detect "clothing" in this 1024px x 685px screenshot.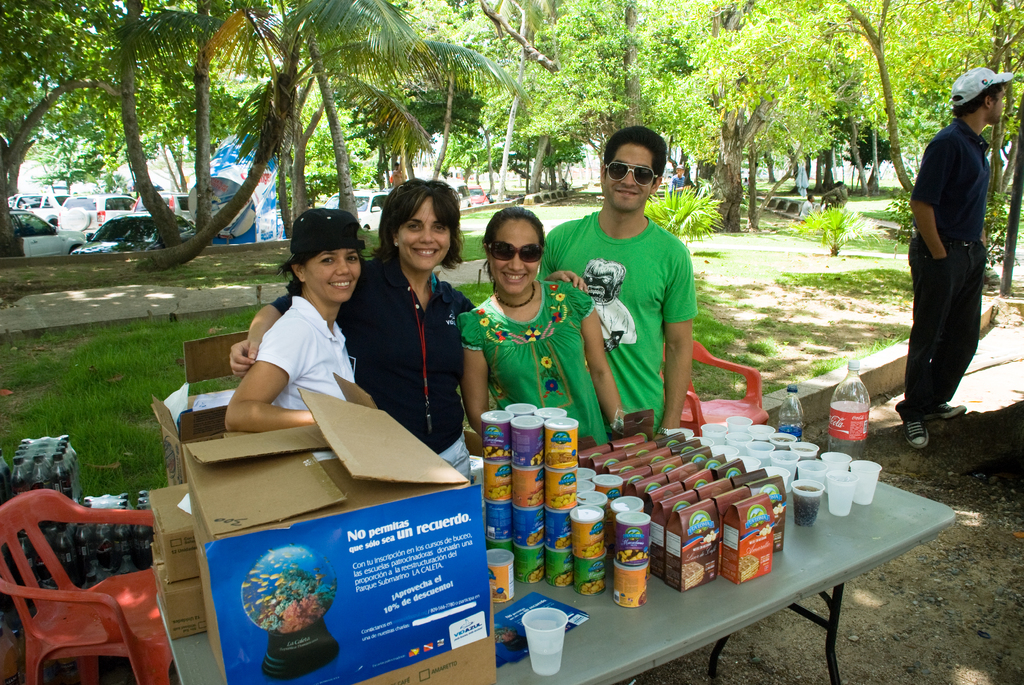
Detection: box(275, 251, 477, 482).
